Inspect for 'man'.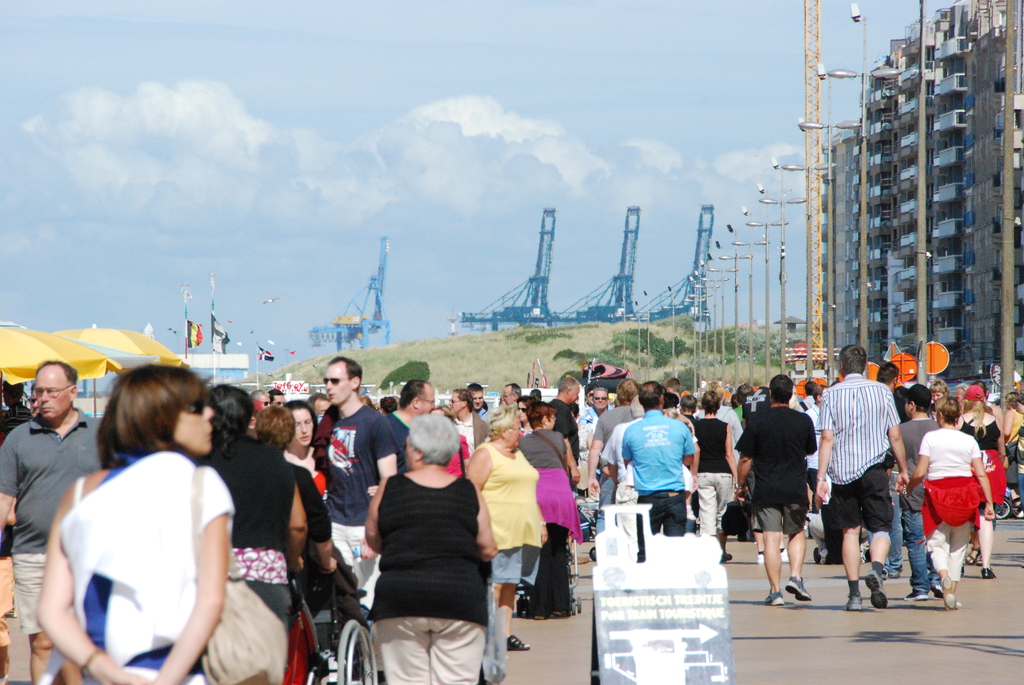
Inspection: l=444, t=387, r=490, b=468.
